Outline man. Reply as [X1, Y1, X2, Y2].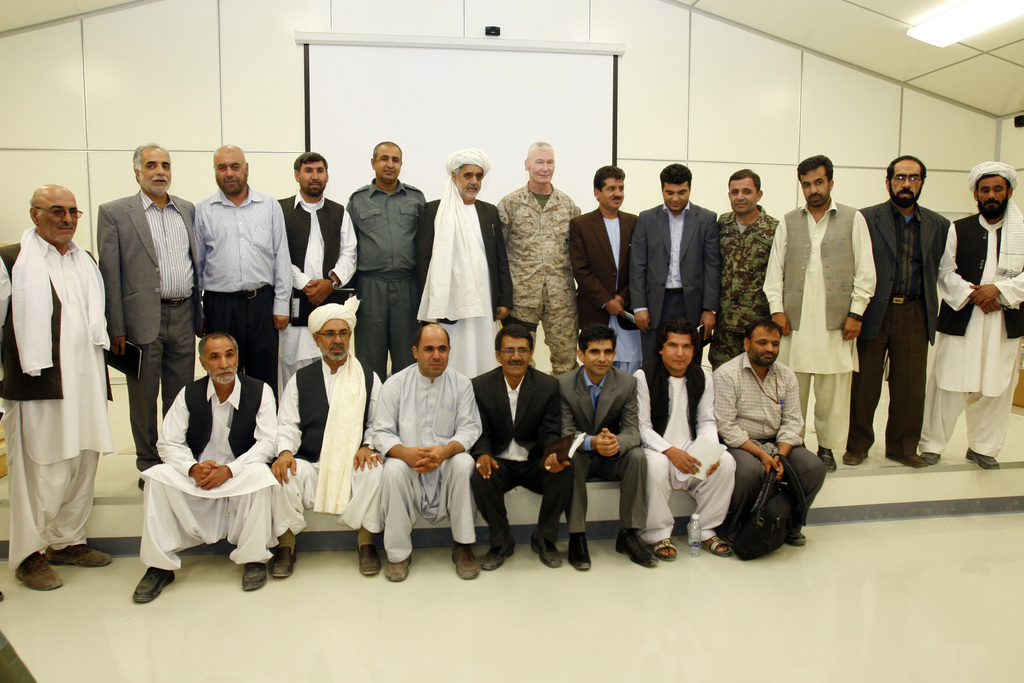
[372, 325, 485, 582].
